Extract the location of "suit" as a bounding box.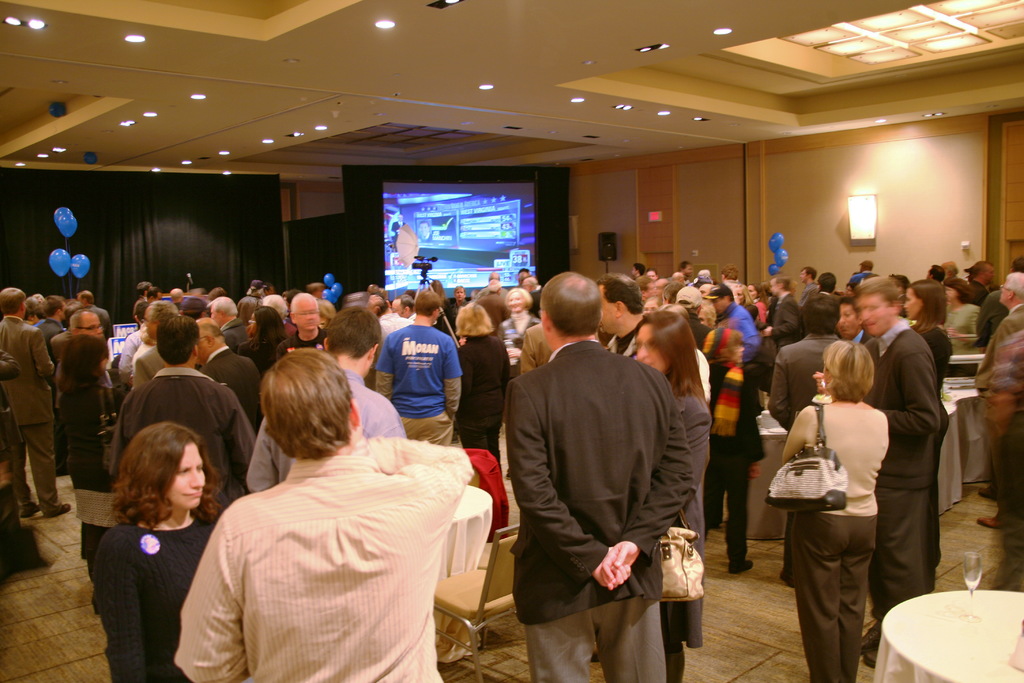
[768, 292, 799, 342].
